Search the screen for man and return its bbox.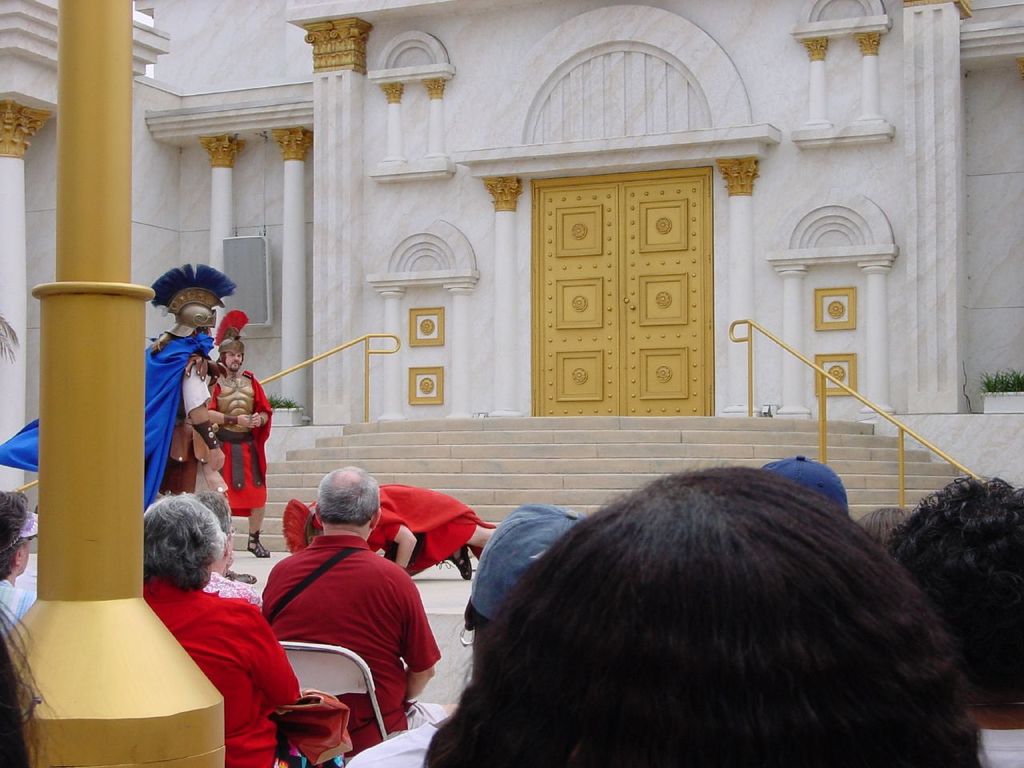
Found: l=209, t=306, r=274, b=559.
